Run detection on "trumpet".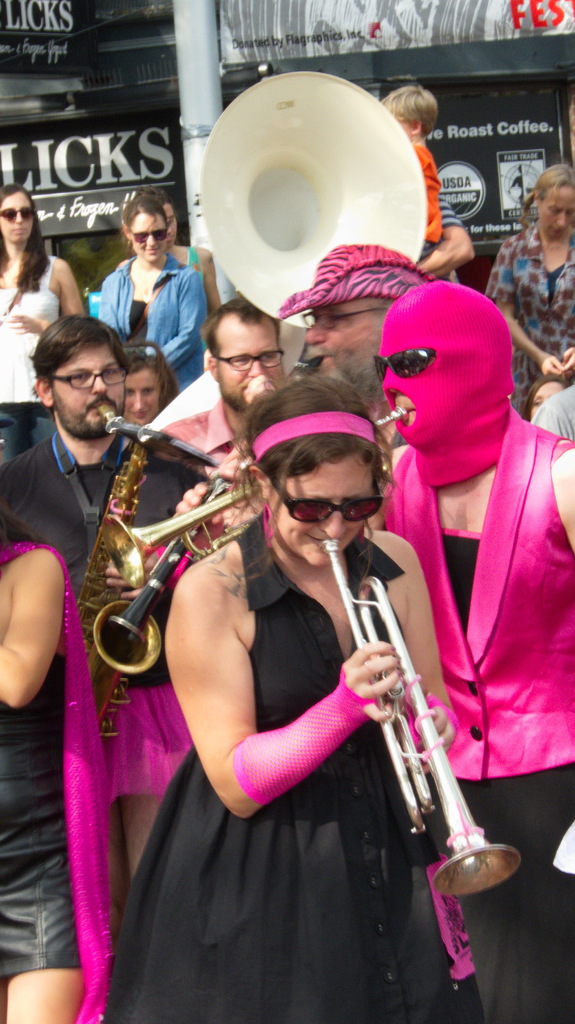
Result: <box>104,408,412,589</box>.
